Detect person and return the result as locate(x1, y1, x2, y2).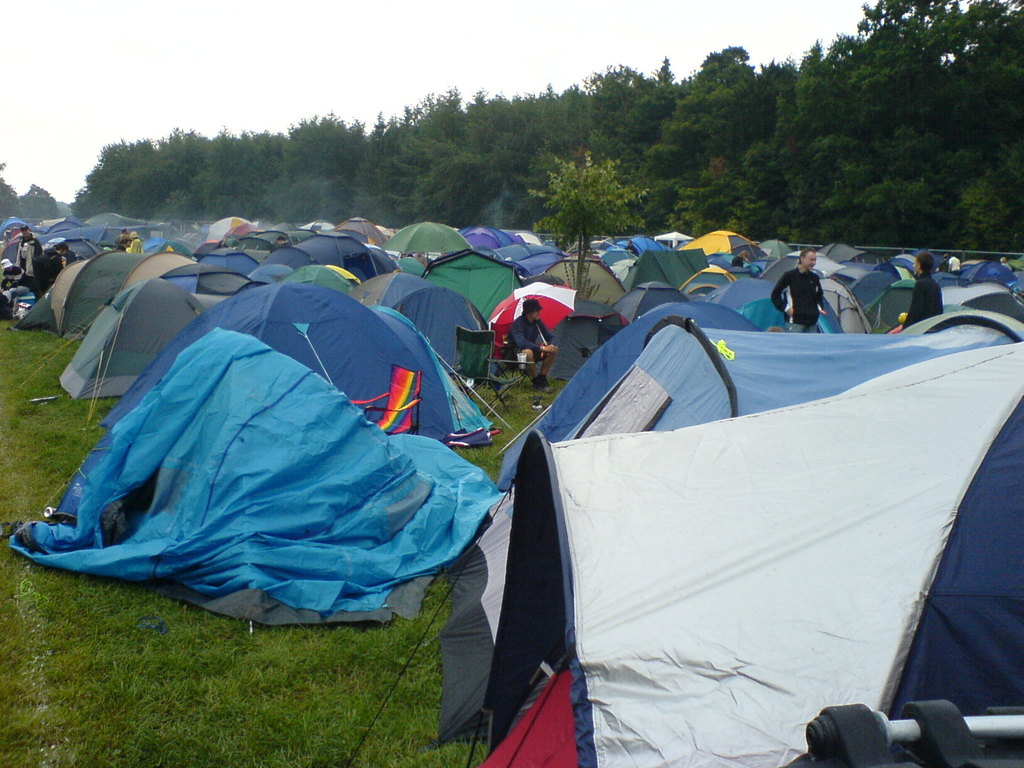
locate(945, 255, 964, 278).
